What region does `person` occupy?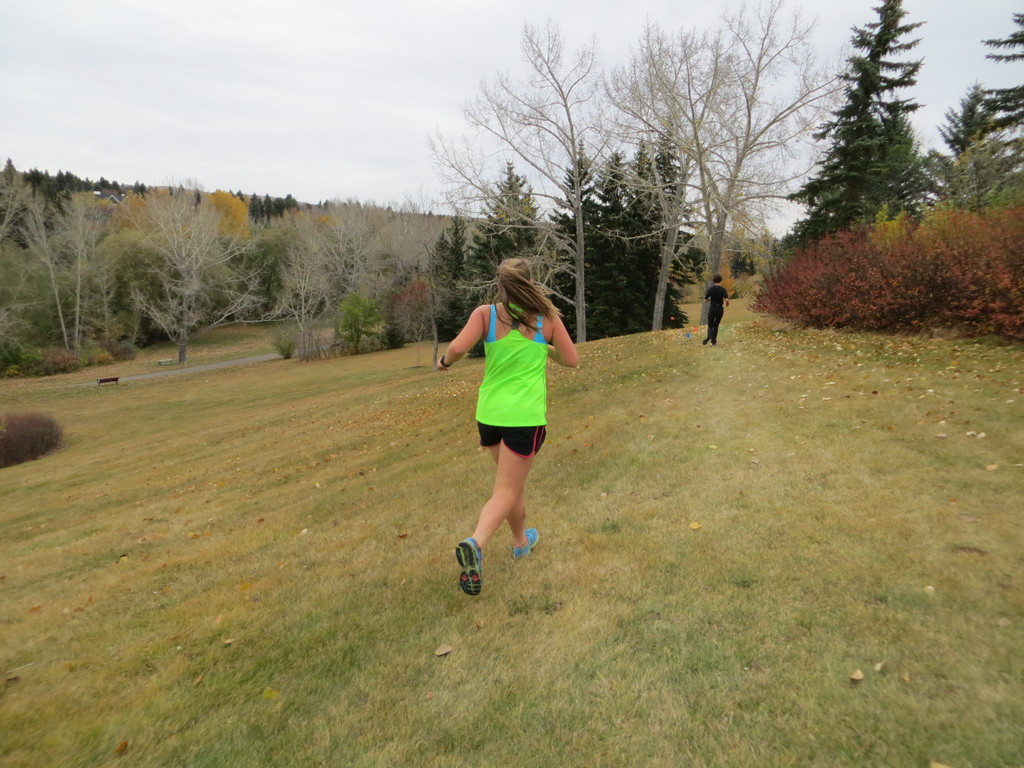
<region>695, 271, 733, 344</region>.
